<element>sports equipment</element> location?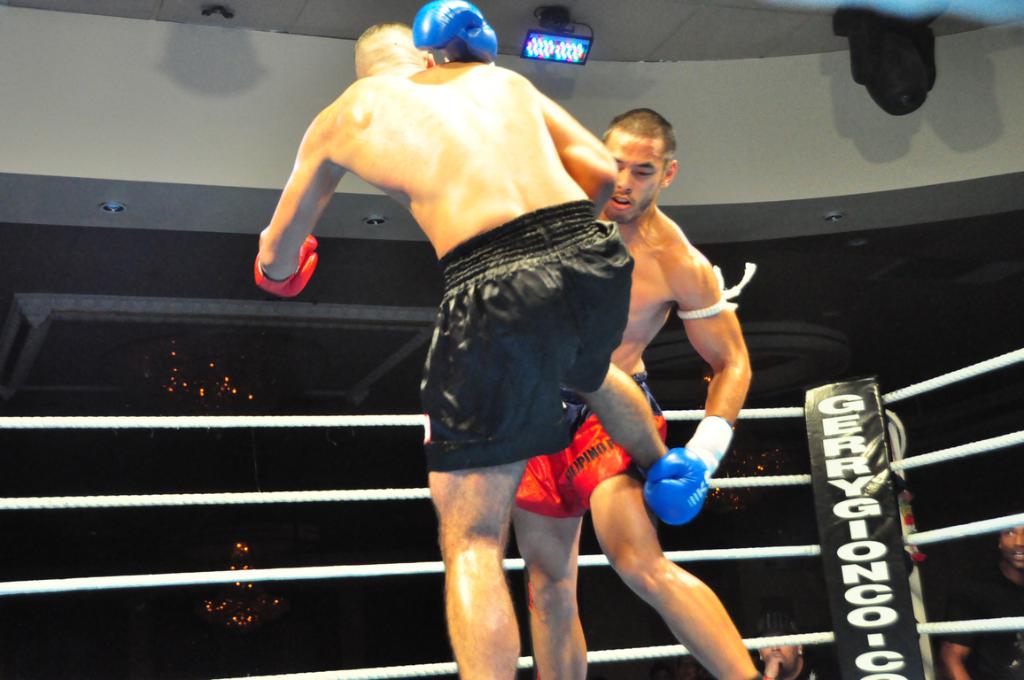
639 415 733 525
